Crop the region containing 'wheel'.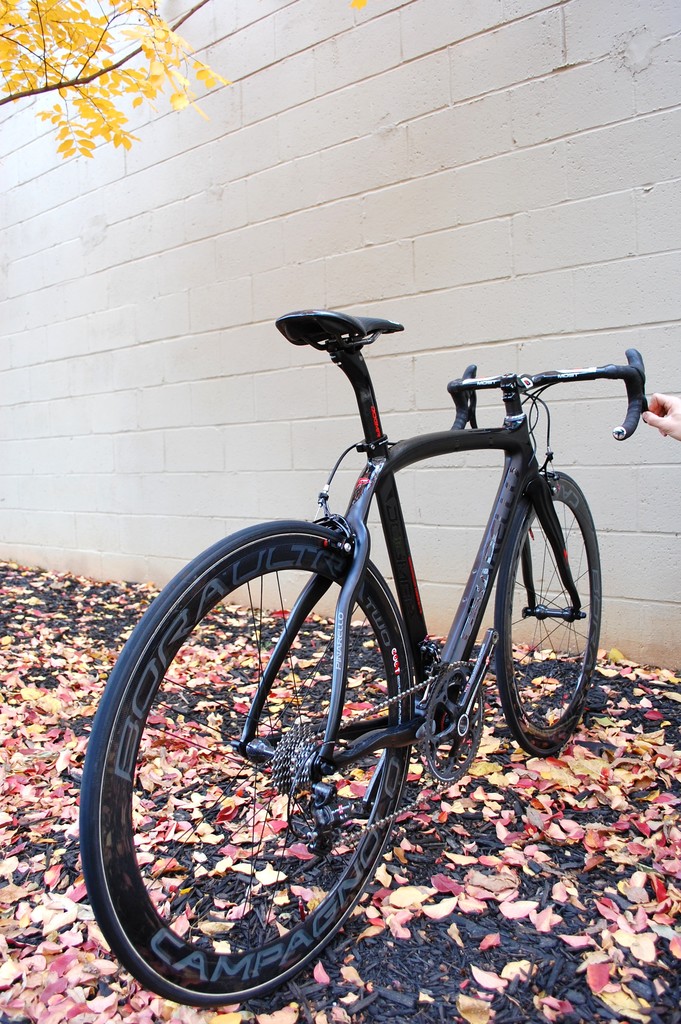
Crop region: <box>498,470,605,760</box>.
